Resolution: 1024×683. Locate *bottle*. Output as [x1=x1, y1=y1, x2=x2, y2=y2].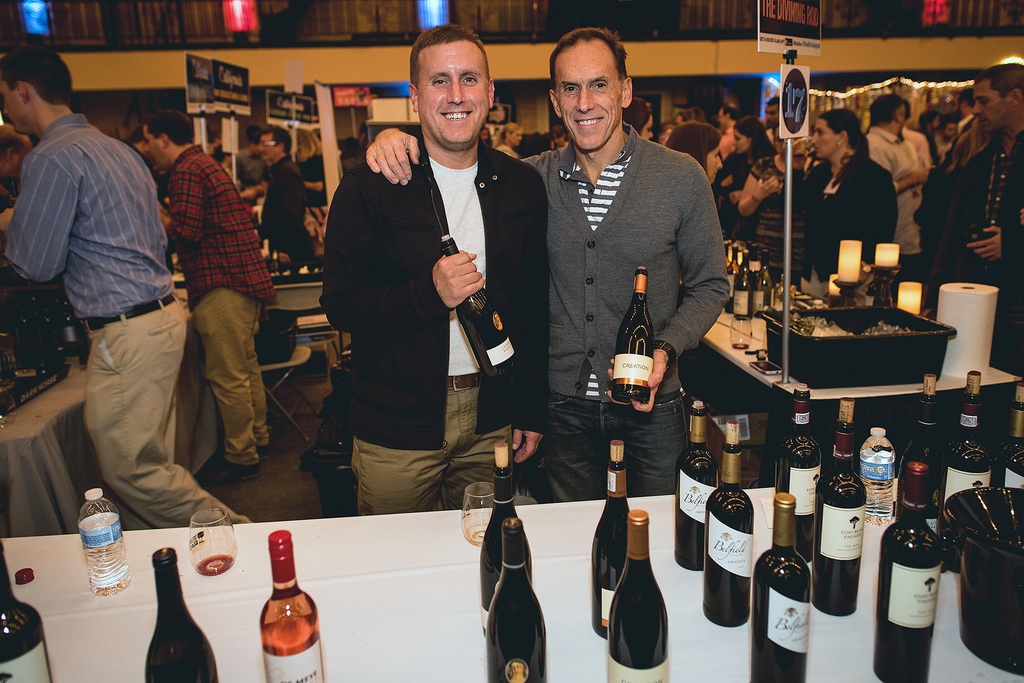
[x1=610, y1=511, x2=666, y2=682].
